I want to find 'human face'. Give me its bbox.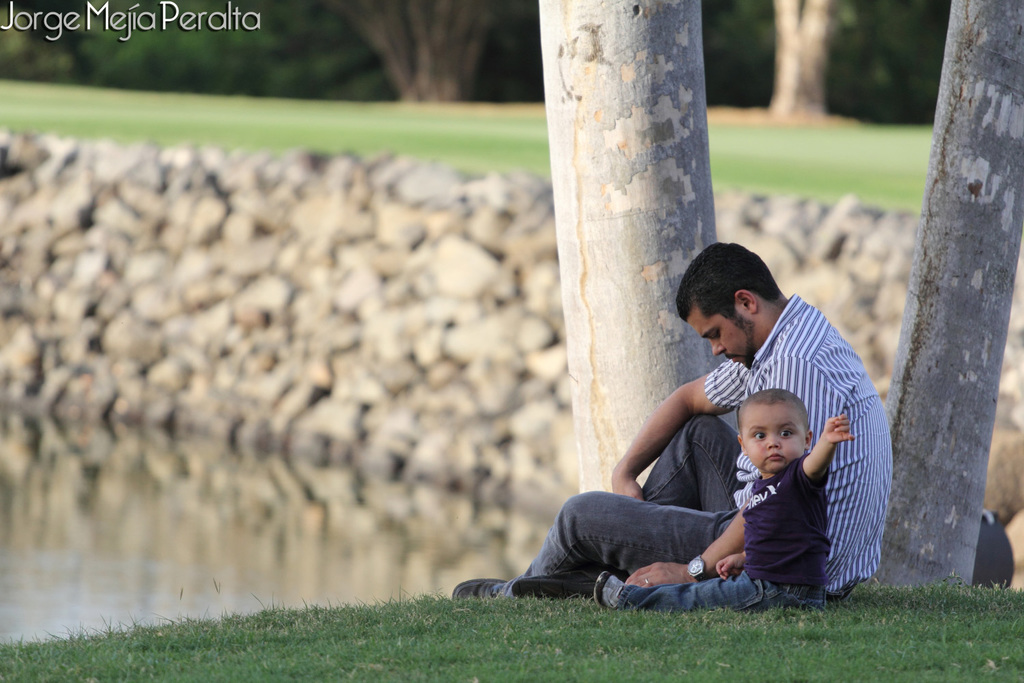
[left=745, top=404, right=808, bottom=473].
